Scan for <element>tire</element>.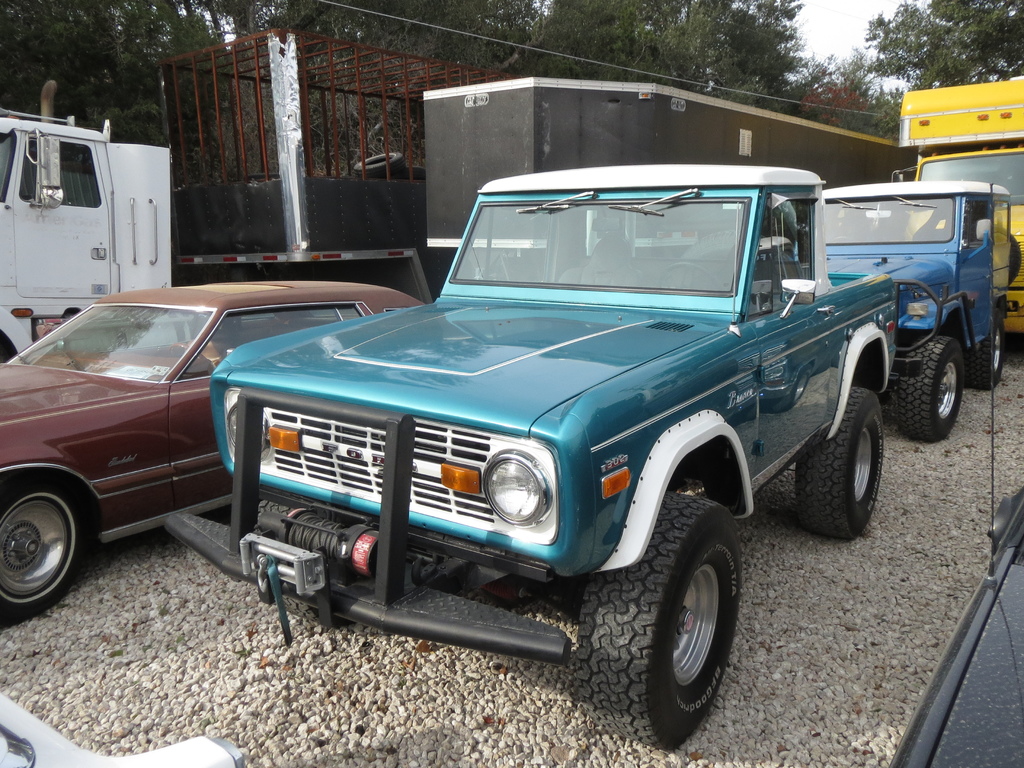
Scan result: 792:383:883:542.
